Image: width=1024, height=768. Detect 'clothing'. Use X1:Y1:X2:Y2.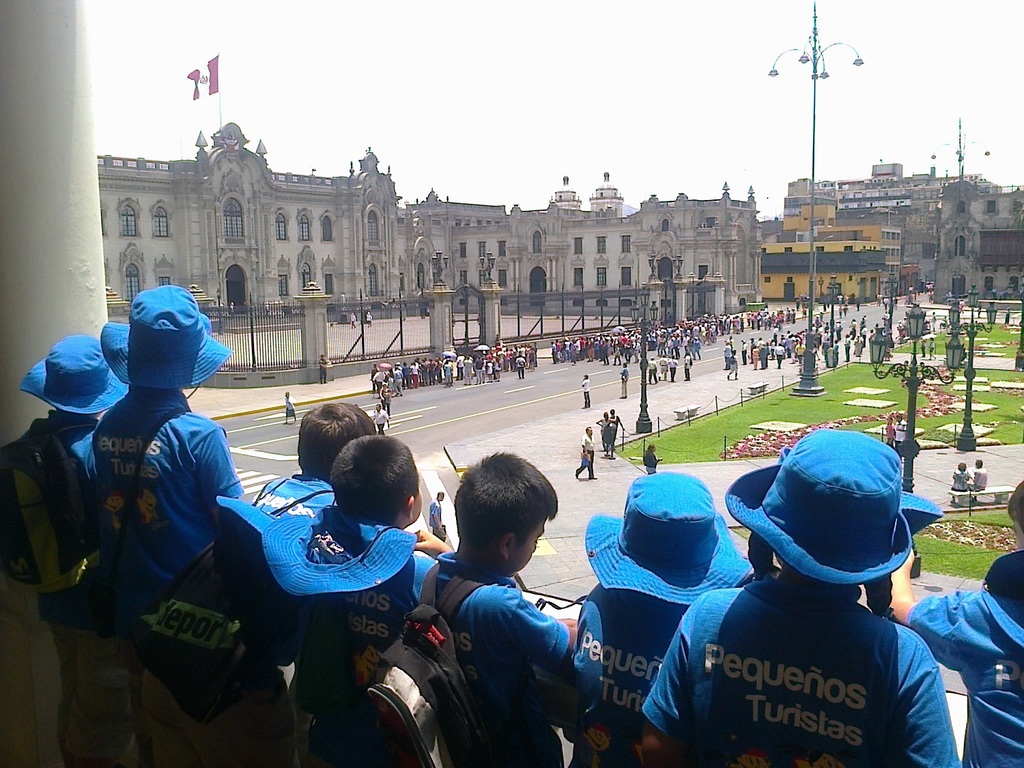
429:548:578:767.
